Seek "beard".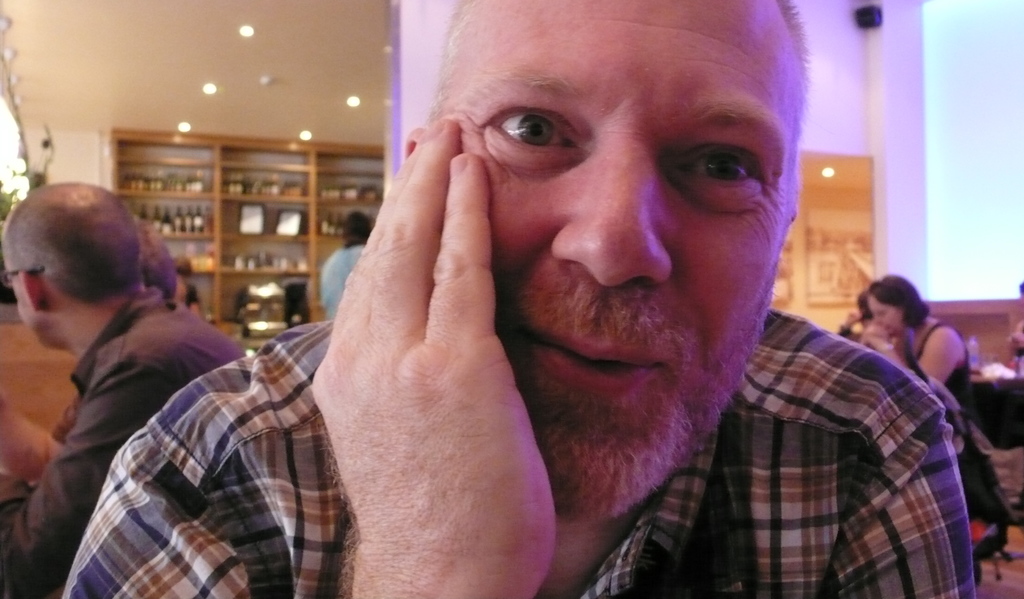
locate(487, 118, 767, 481).
